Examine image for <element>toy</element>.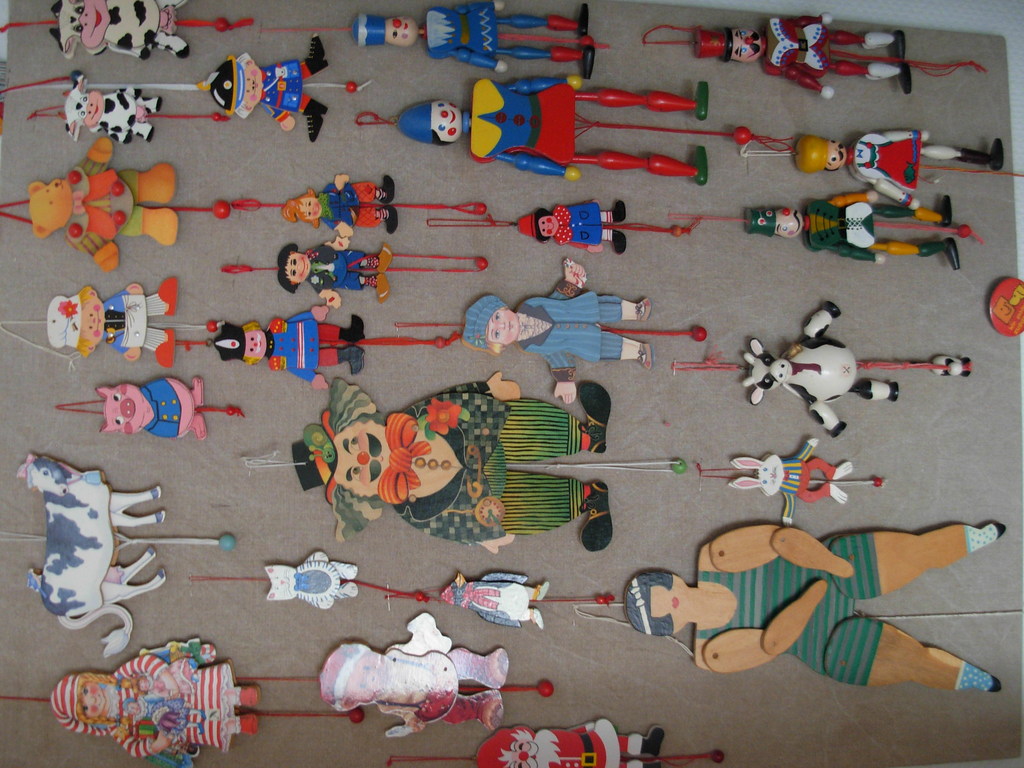
Examination result: [743,307,902,440].
